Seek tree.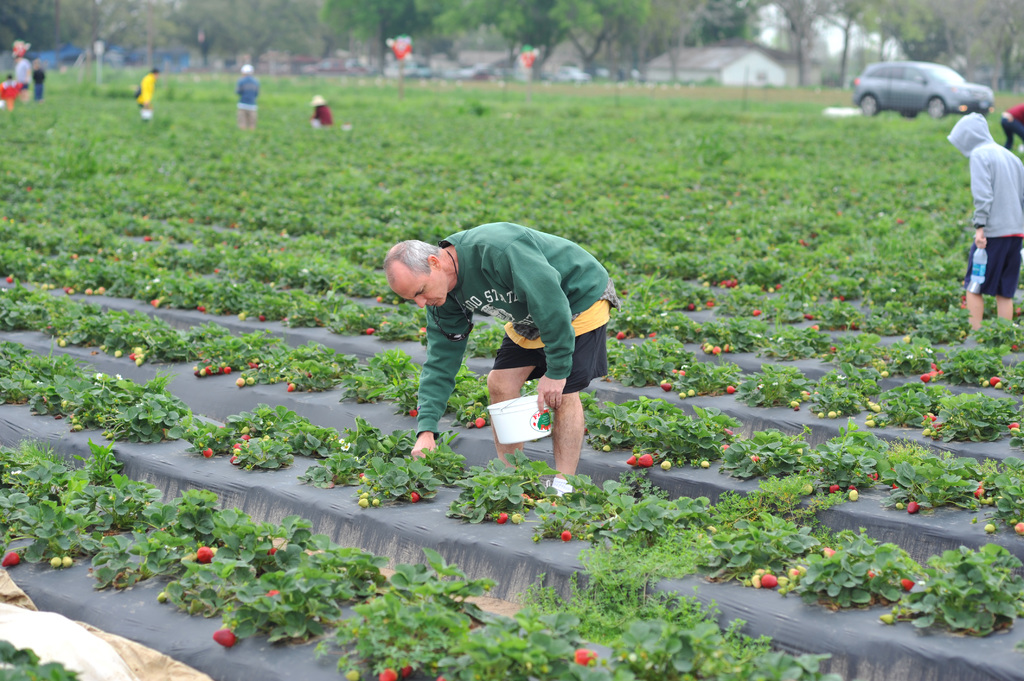
x1=547, y1=0, x2=635, y2=83.
